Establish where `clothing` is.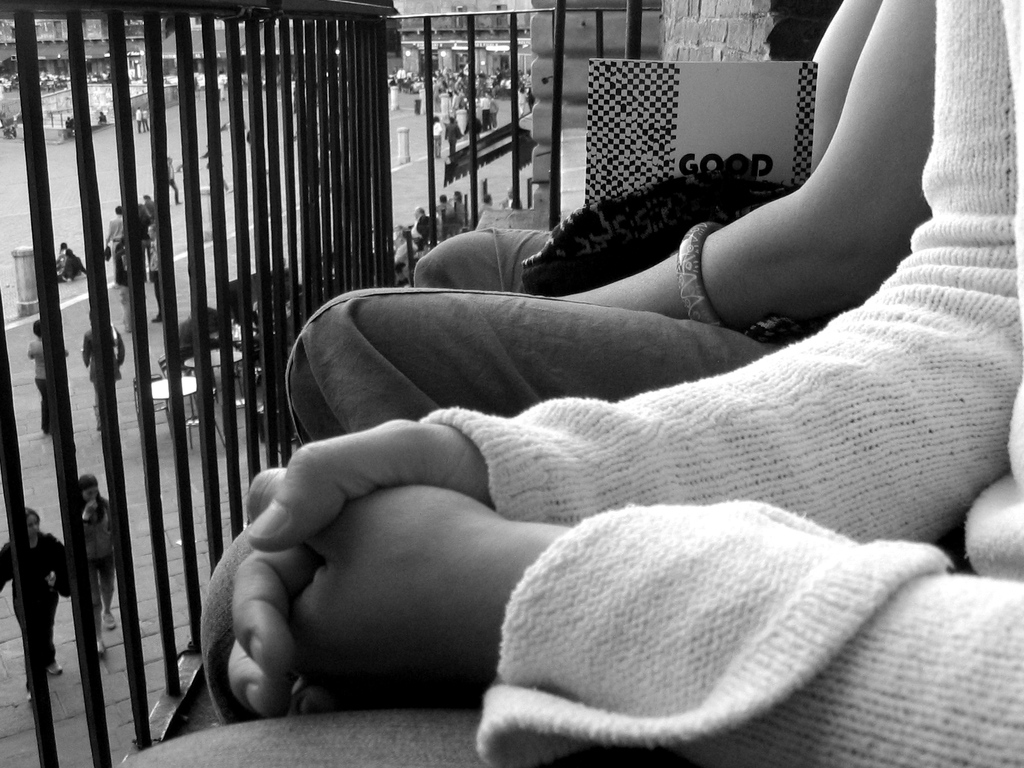
Established at <region>28, 336, 51, 430</region>.
